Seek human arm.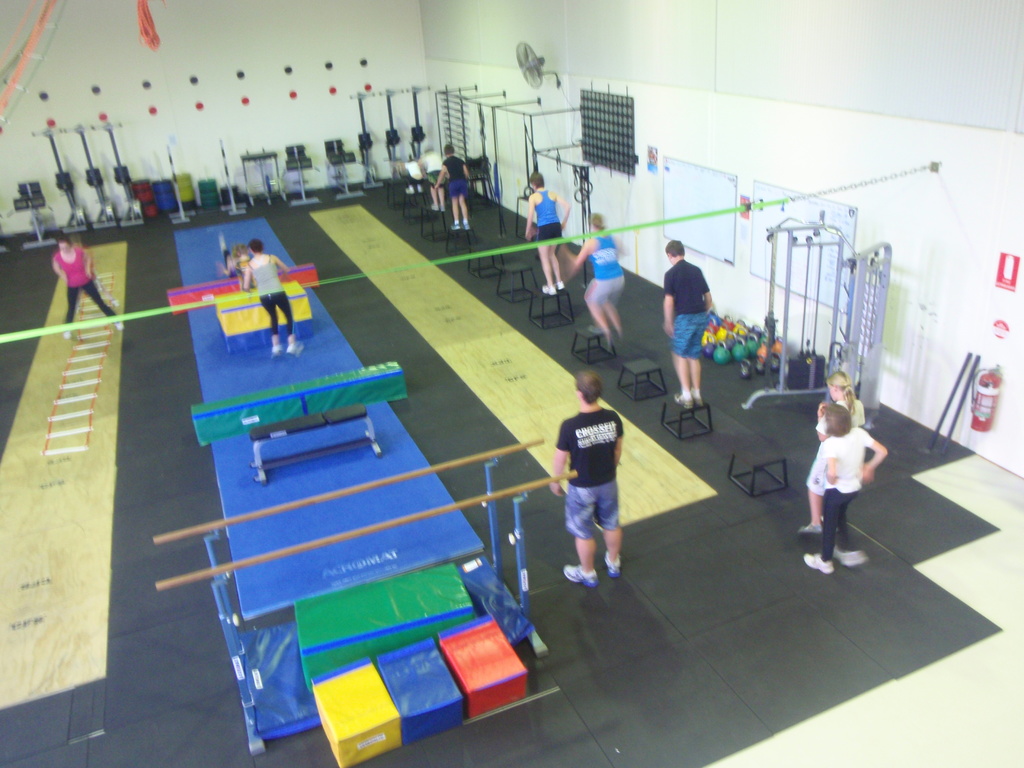
Rect(612, 410, 626, 476).
